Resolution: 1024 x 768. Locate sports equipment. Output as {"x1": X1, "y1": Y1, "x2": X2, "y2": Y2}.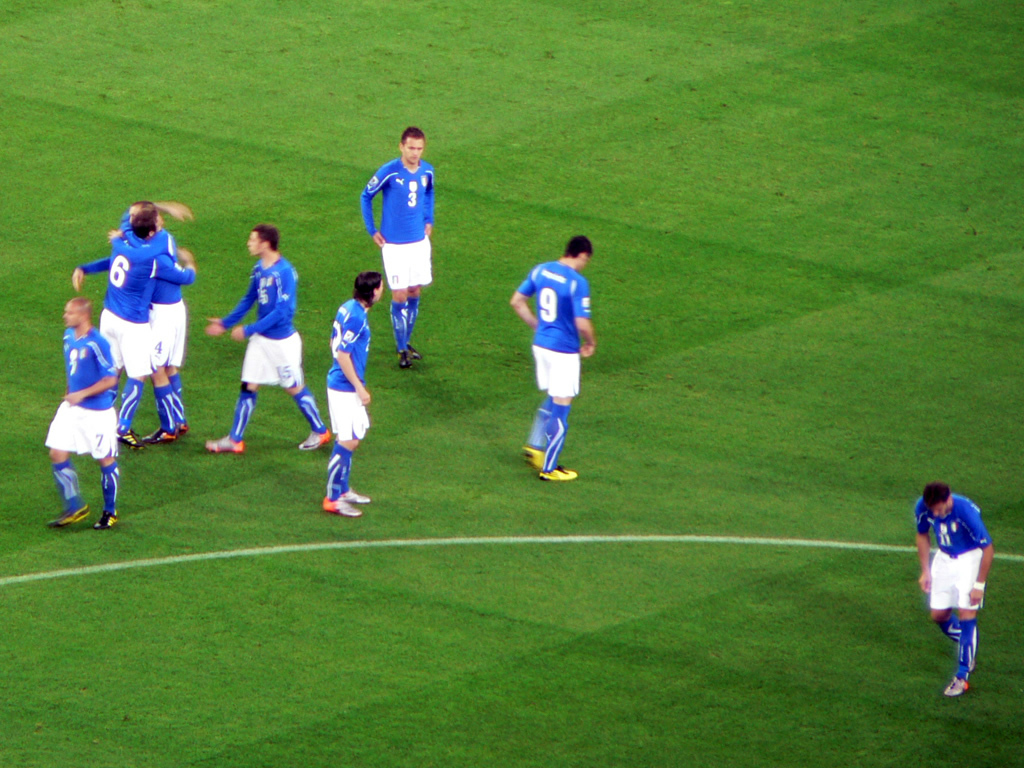
{"x1": 538, "y1": 462, "x2": 581, "y2": 484}.
